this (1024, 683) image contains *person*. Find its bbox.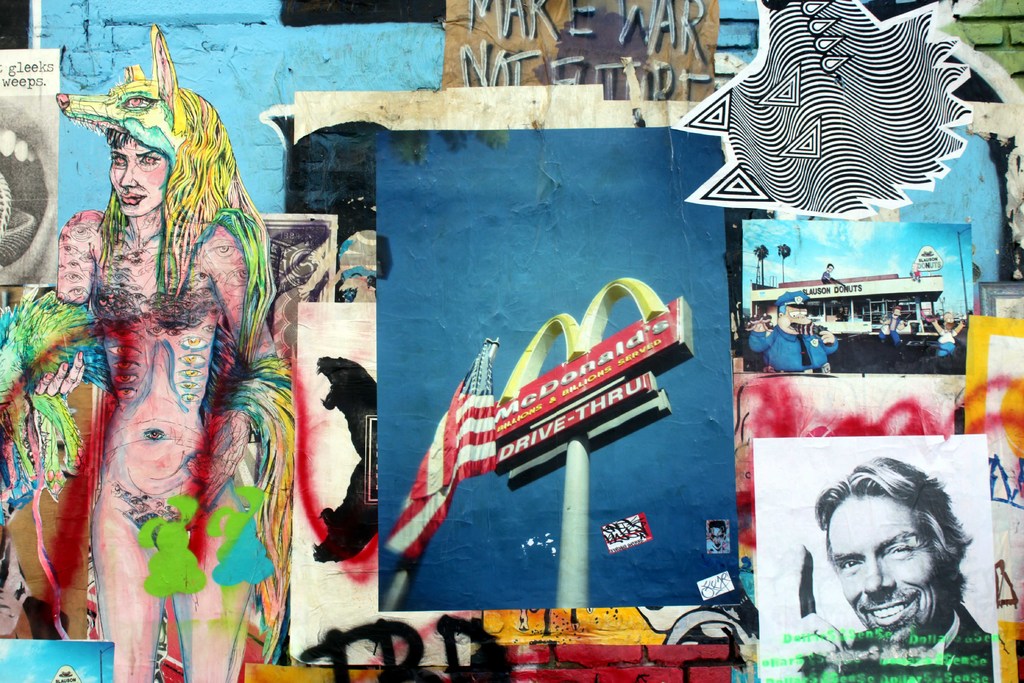
BBox(817, 258, 851, 287).
